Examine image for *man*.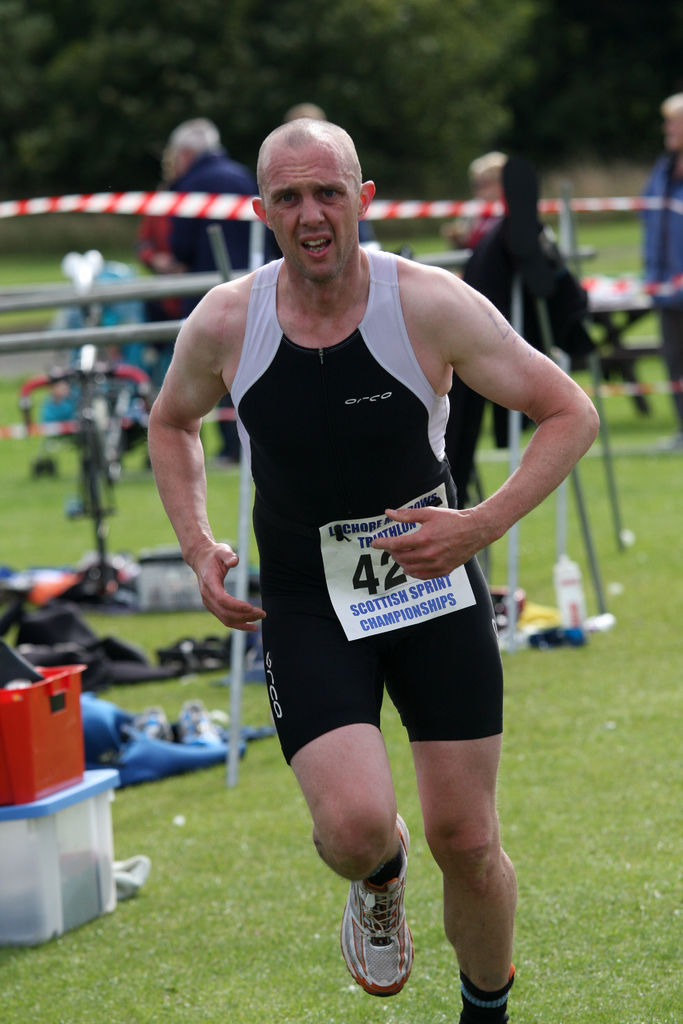
Examination result: 135,77,618,1019.
